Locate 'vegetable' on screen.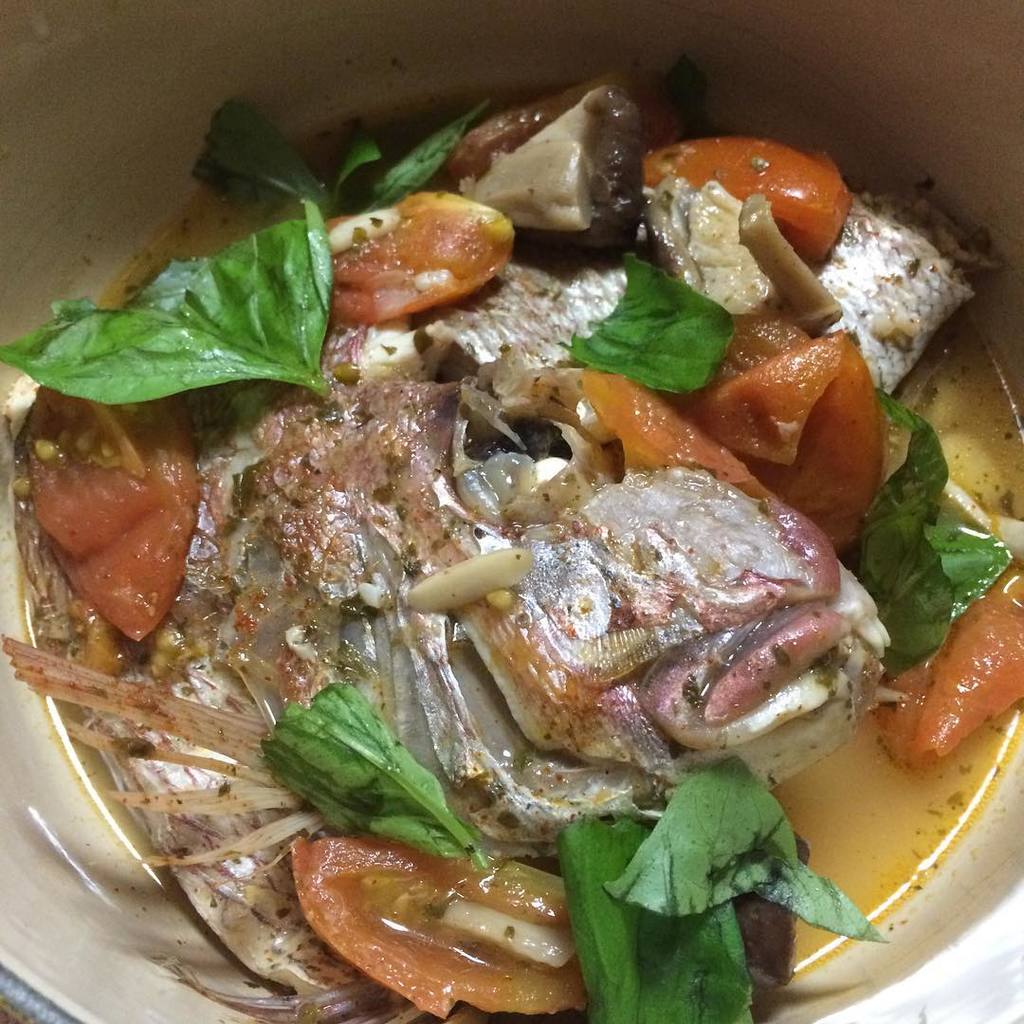
On screen at bbox(608, 758, 889, 943).
